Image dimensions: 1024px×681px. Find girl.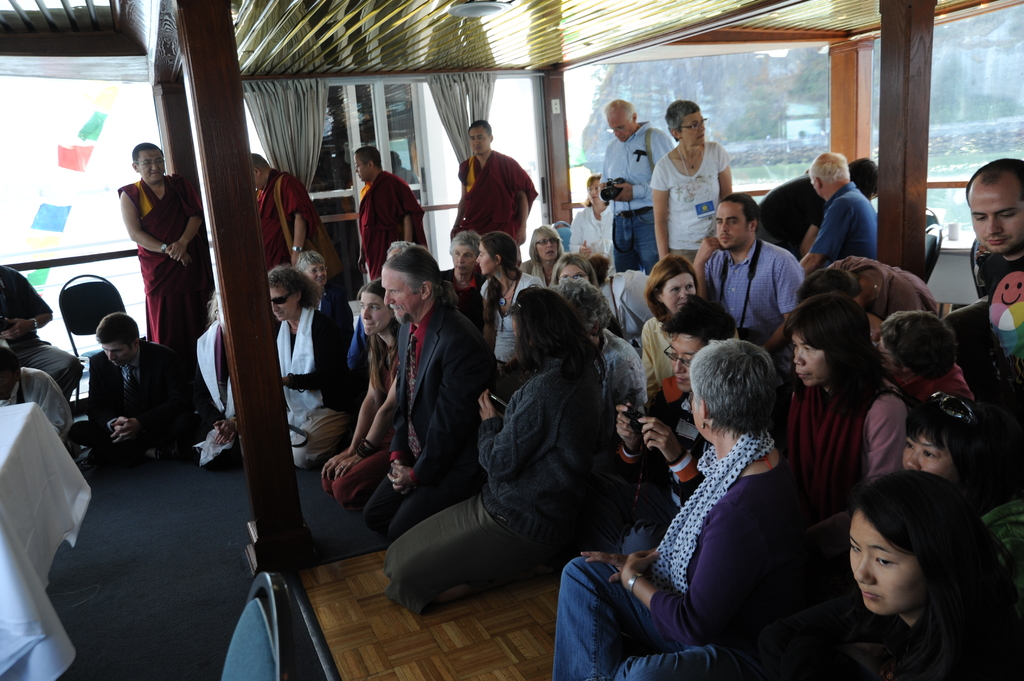
[904,390,1023,584].
